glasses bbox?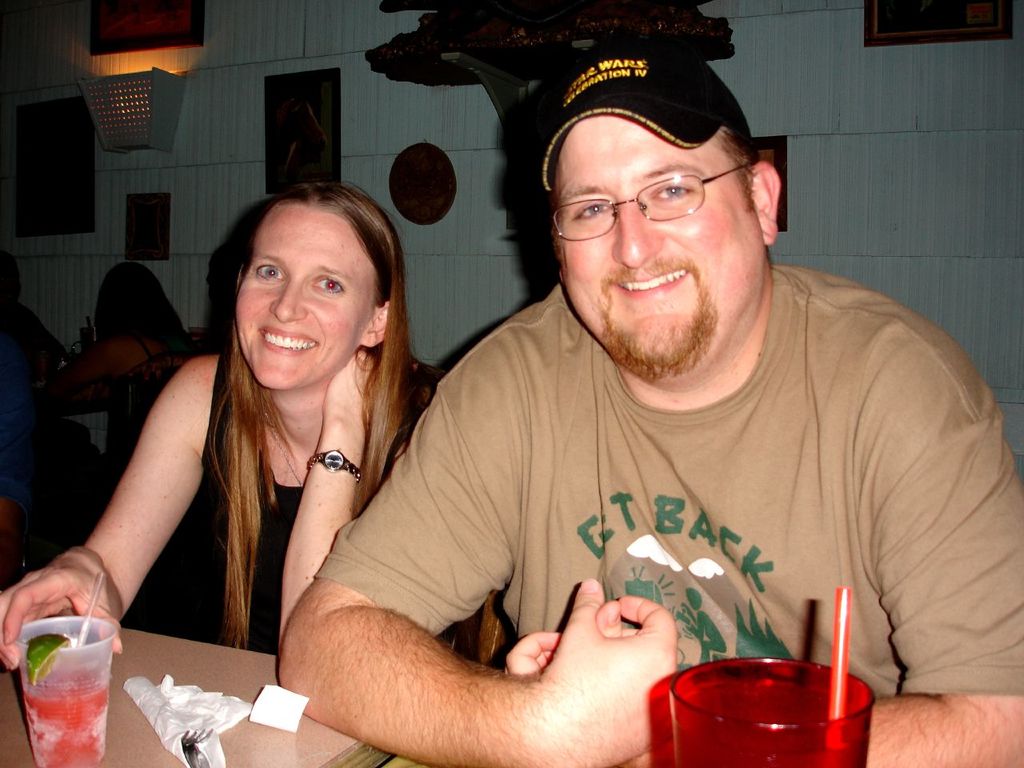
551,155,714,225
